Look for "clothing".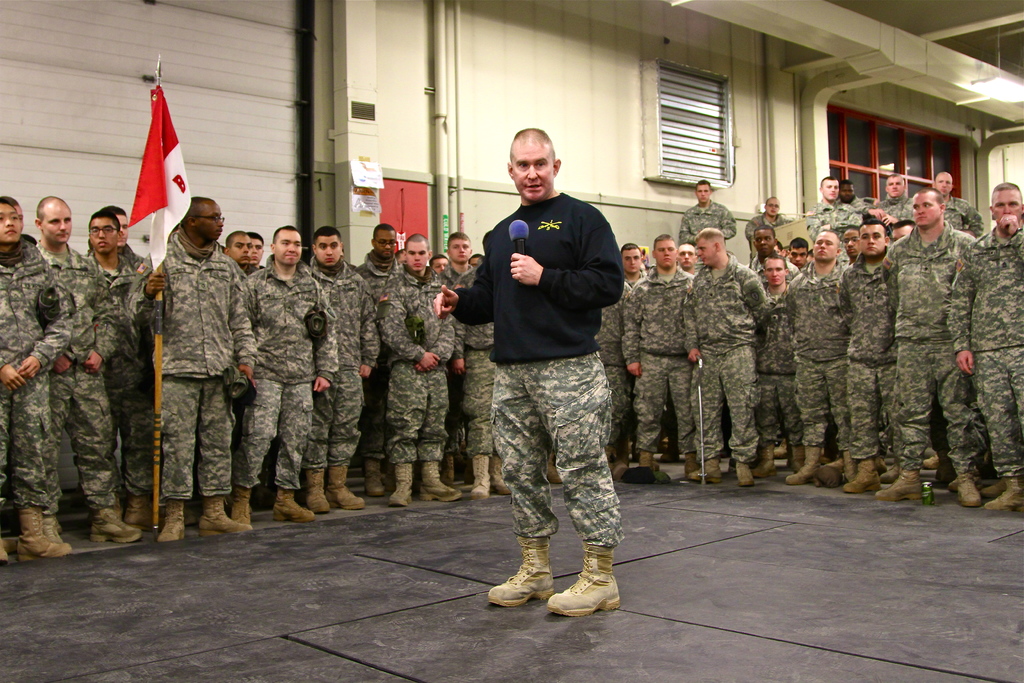
Found: box=[934, 197, 991, 242].
